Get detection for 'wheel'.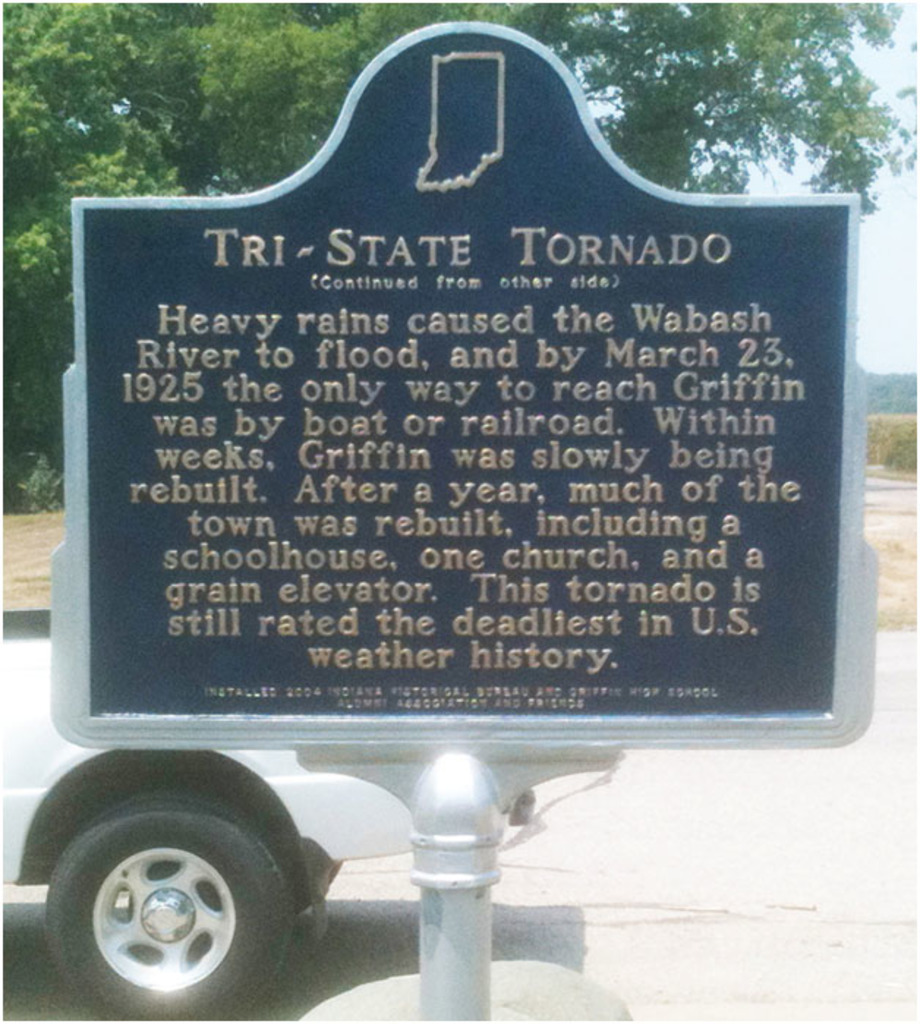
Detection: <region>45, 785, 300, 1023</region>.
